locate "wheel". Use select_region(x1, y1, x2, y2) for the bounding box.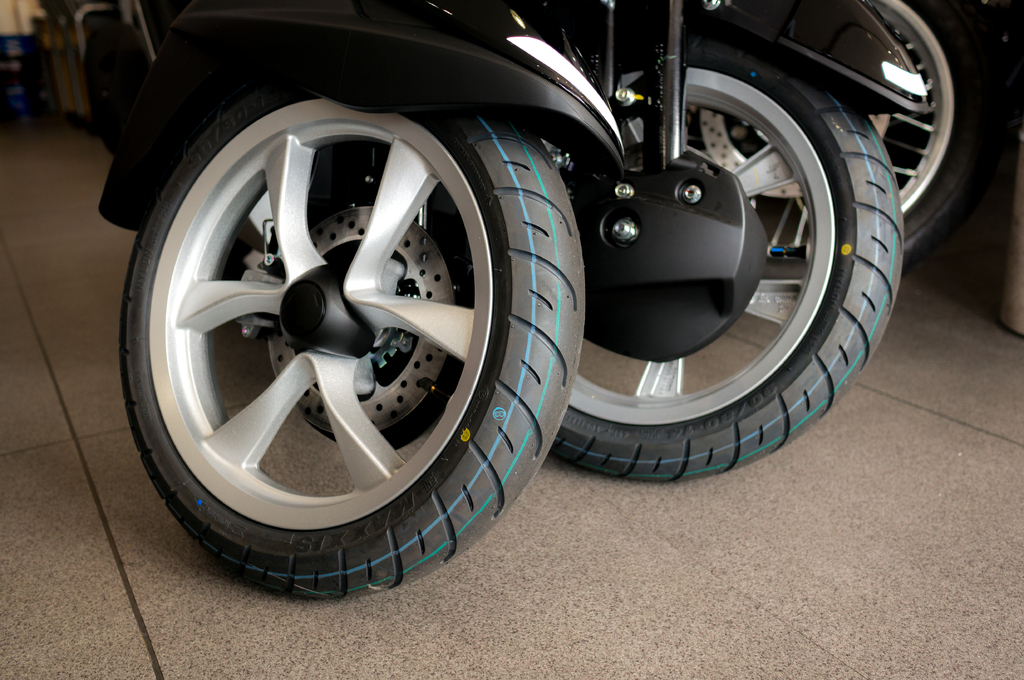
select_region(676, 0, 983, 278).
